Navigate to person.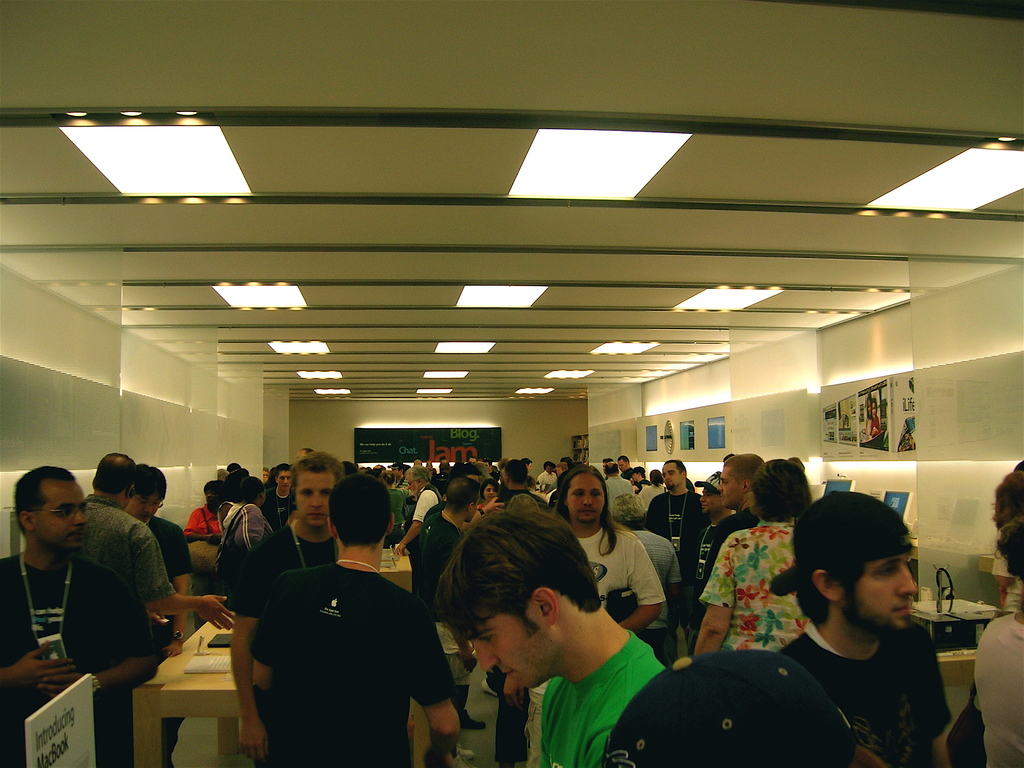
Navigation target: 260/465/298/527.
